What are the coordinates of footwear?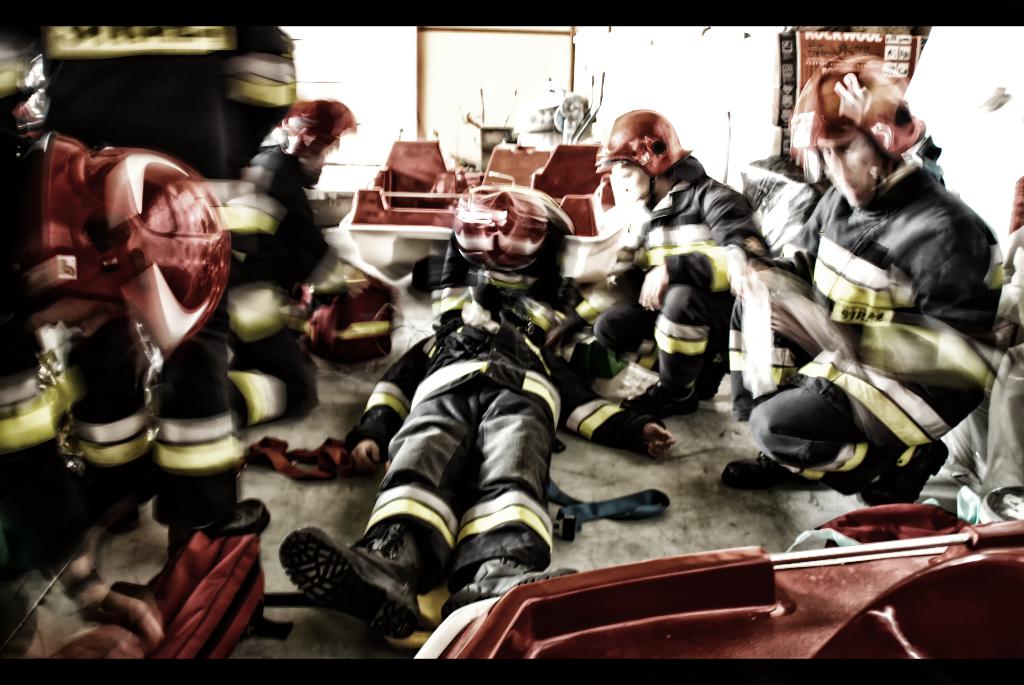
left=274, top=520, right=418, bottom=643.
